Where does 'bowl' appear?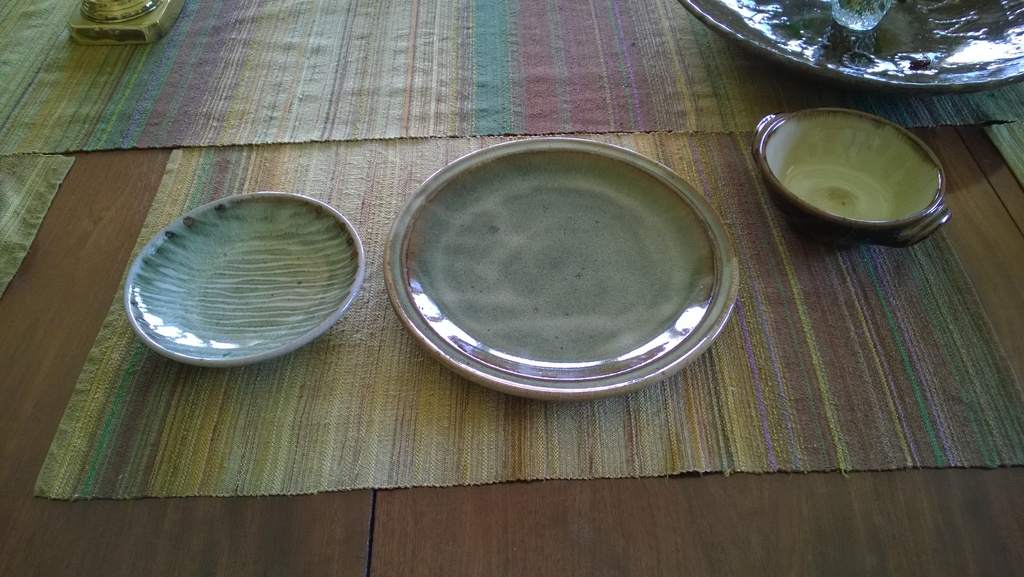
Appears at left=746, top=99, right=957, bottom=263.
